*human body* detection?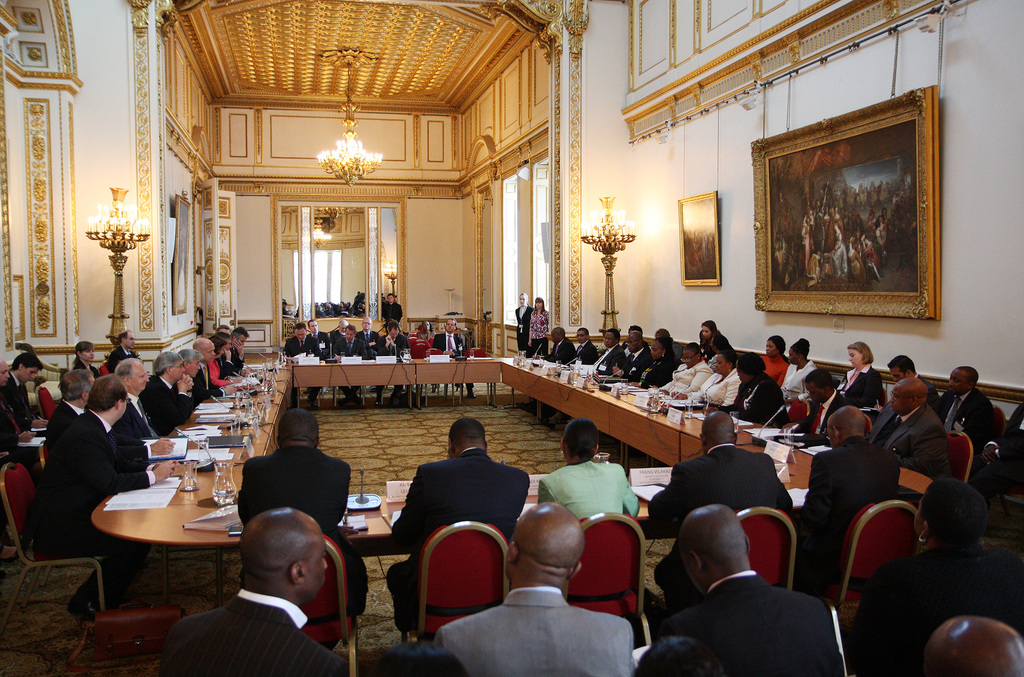
(x1=0, y1=358, x2=33, y2=459)
